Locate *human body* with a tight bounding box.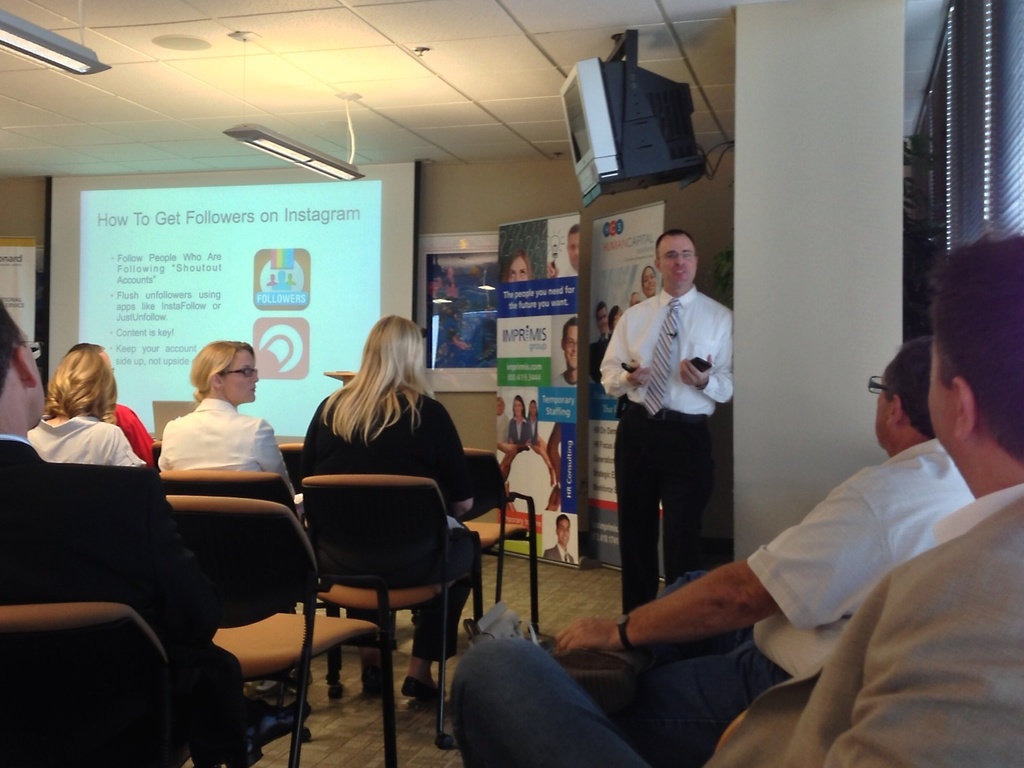
select_region(161, 332, 295, 494).
